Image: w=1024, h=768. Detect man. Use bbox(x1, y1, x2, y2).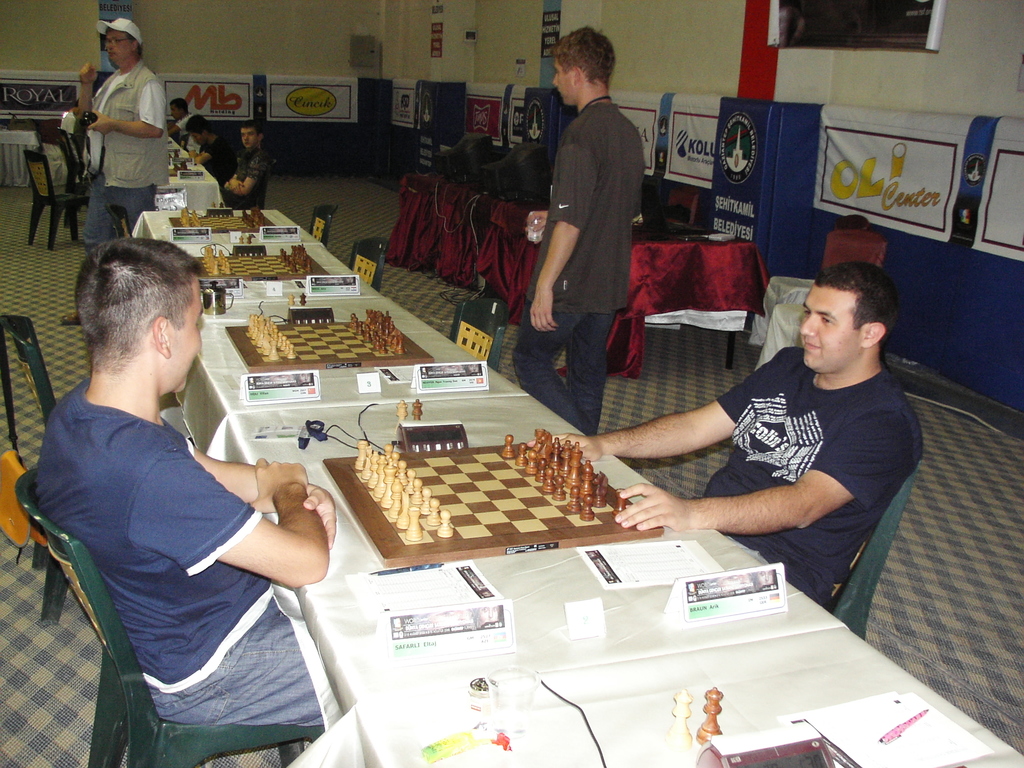
bbox(223, 118, 273, 209).
